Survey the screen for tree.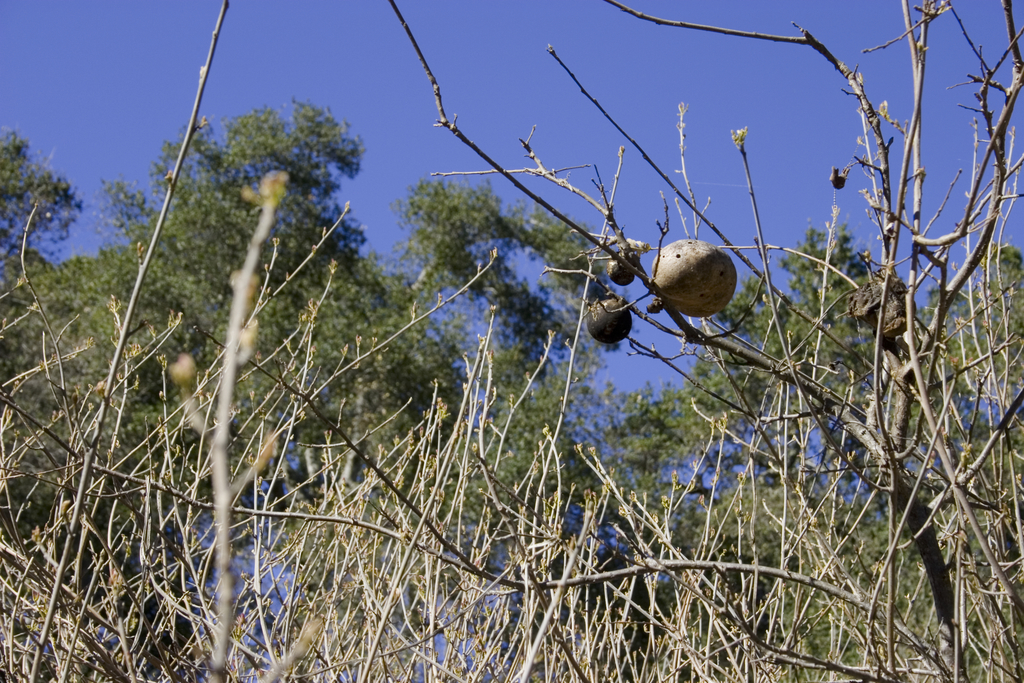
Survey found: crop(0, 126, 84, 276).
